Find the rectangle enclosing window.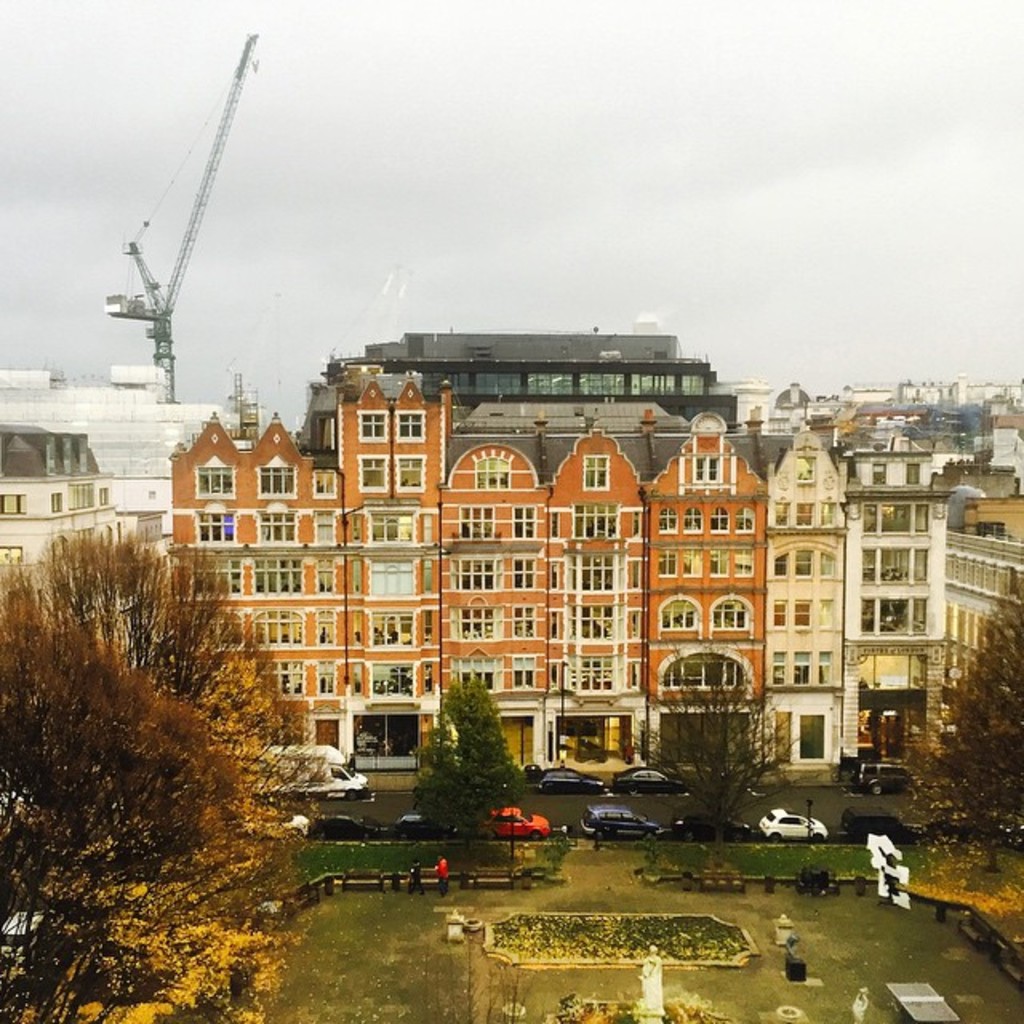
(445, 659, 491, 693).
